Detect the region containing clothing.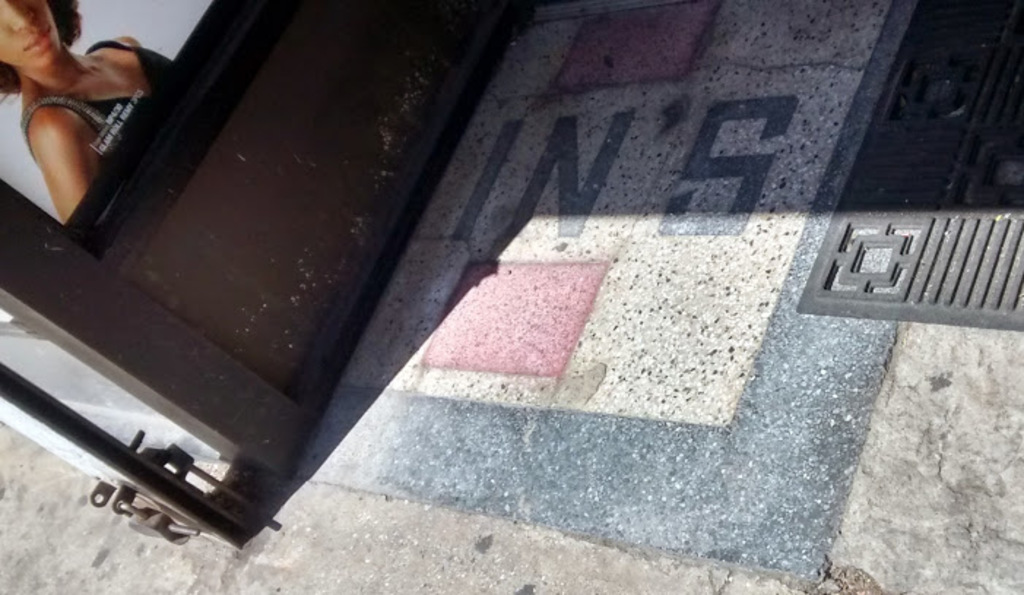
BBox(23, 39, 174, 156).
